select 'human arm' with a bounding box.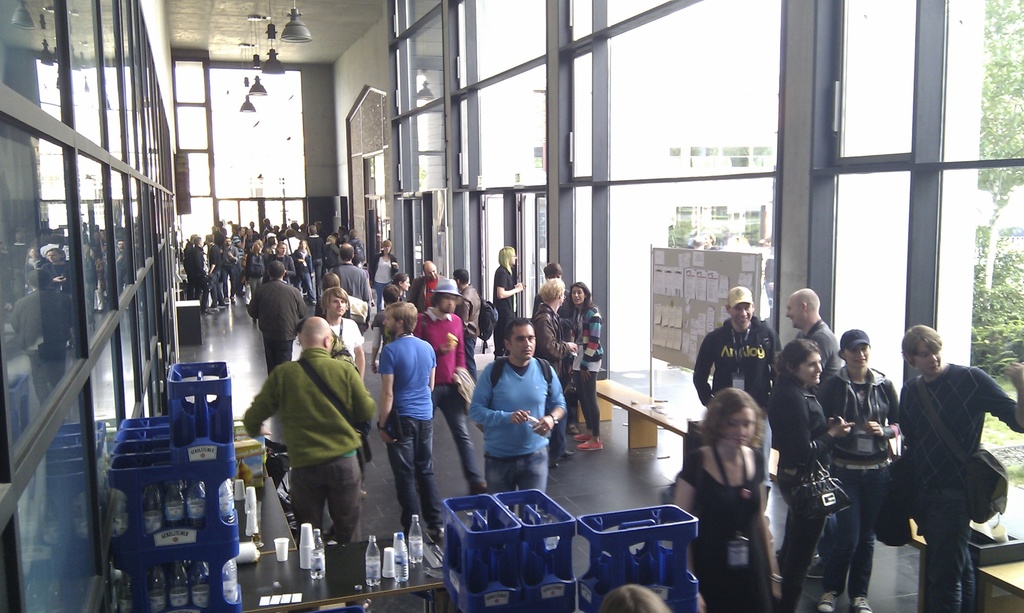
rect(332, 244, 342, 259).
